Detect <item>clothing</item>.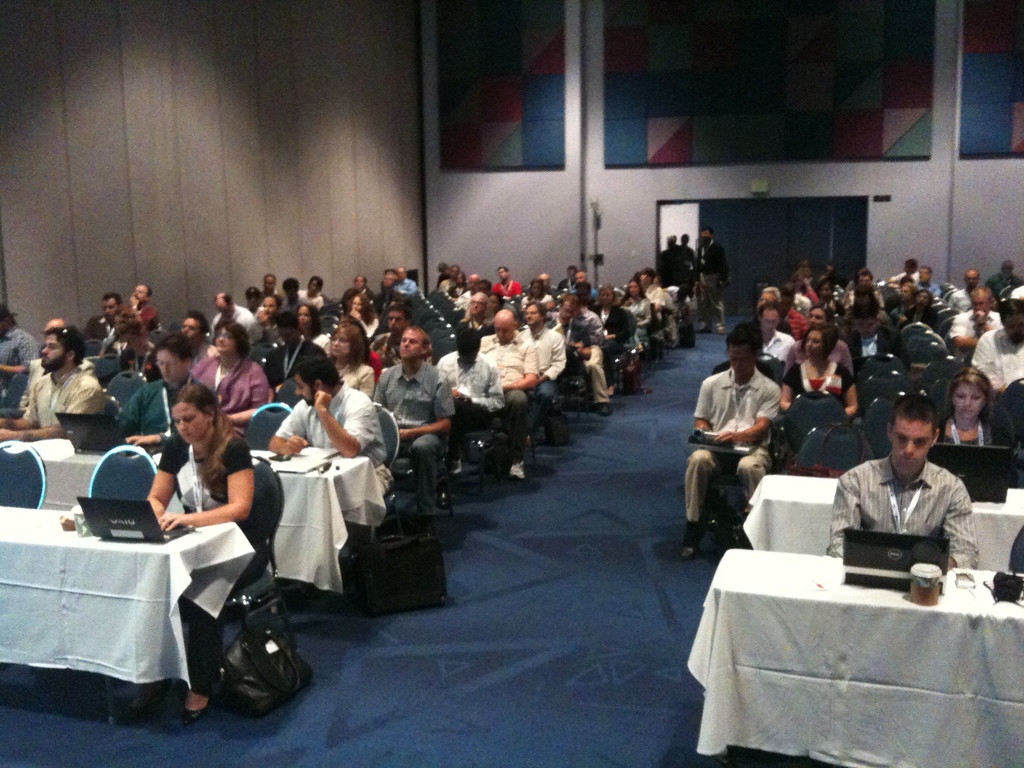
Detected at [x1=250, y1=320, x2=283, y2=340].
